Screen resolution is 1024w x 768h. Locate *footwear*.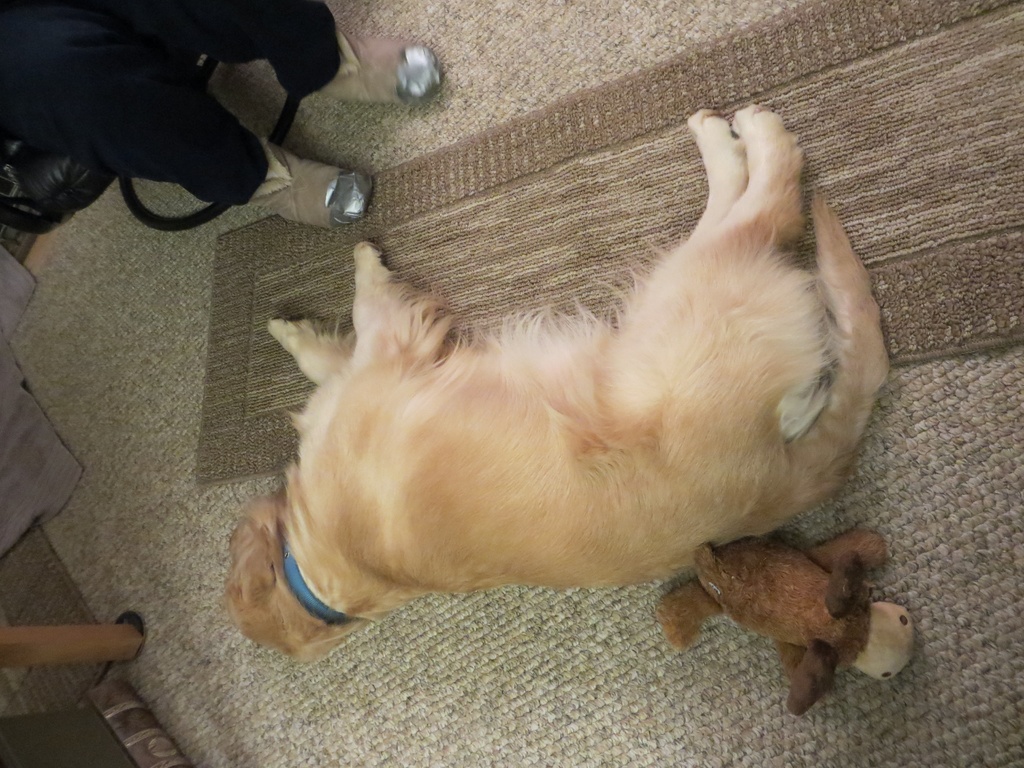
l=250, t=137, r=372, b=227.
